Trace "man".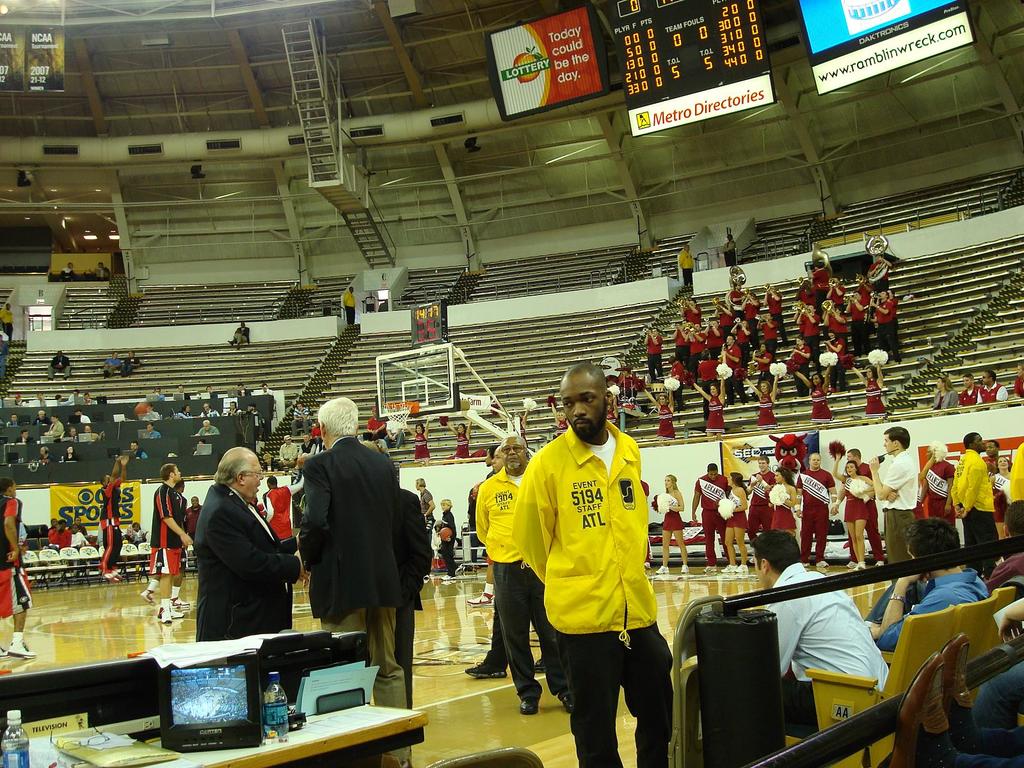
Traced to <bbox>97, 454, 129, 584</bbox>.
